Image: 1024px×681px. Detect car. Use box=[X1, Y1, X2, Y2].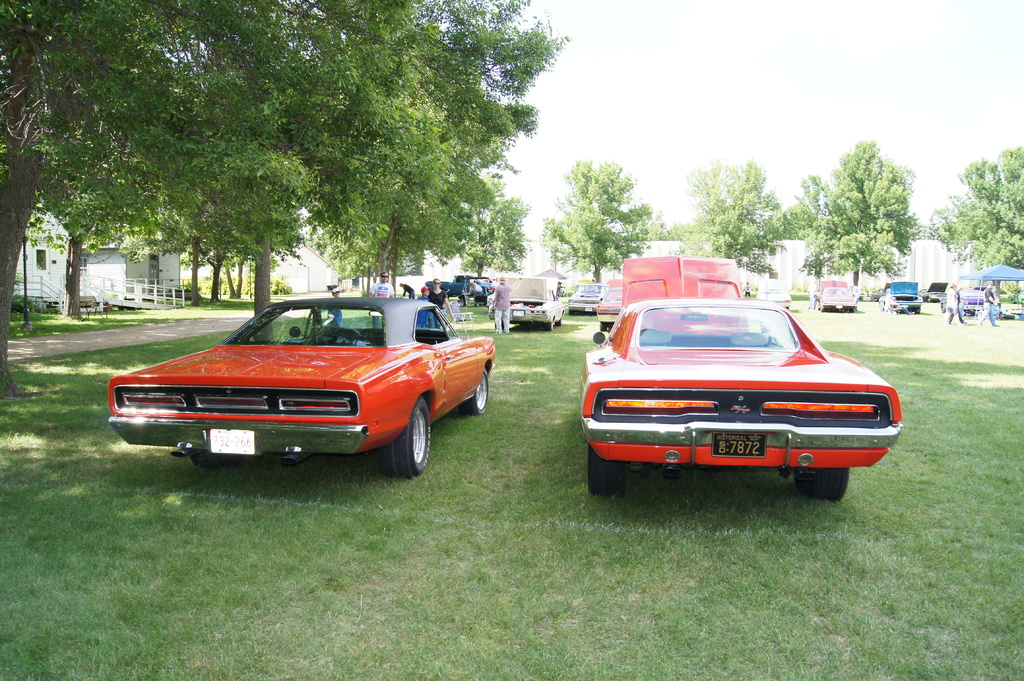
box=[1008, 286, 1023, 303].
